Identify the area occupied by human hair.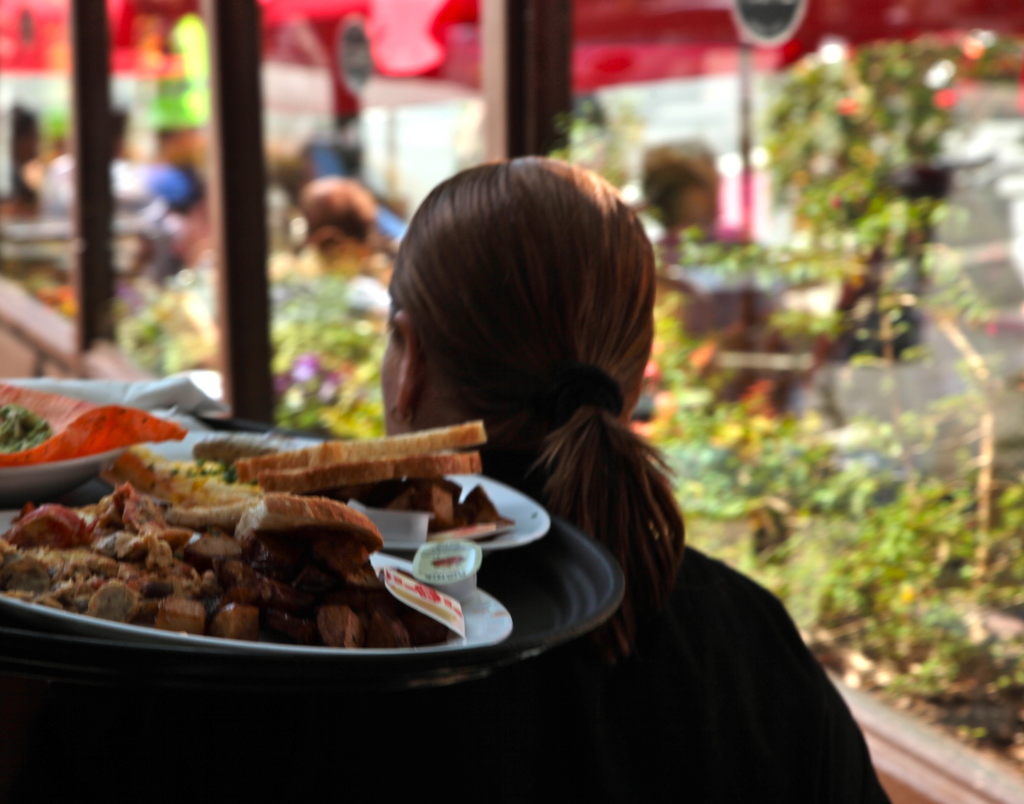
Area: [378,138,666,547].
